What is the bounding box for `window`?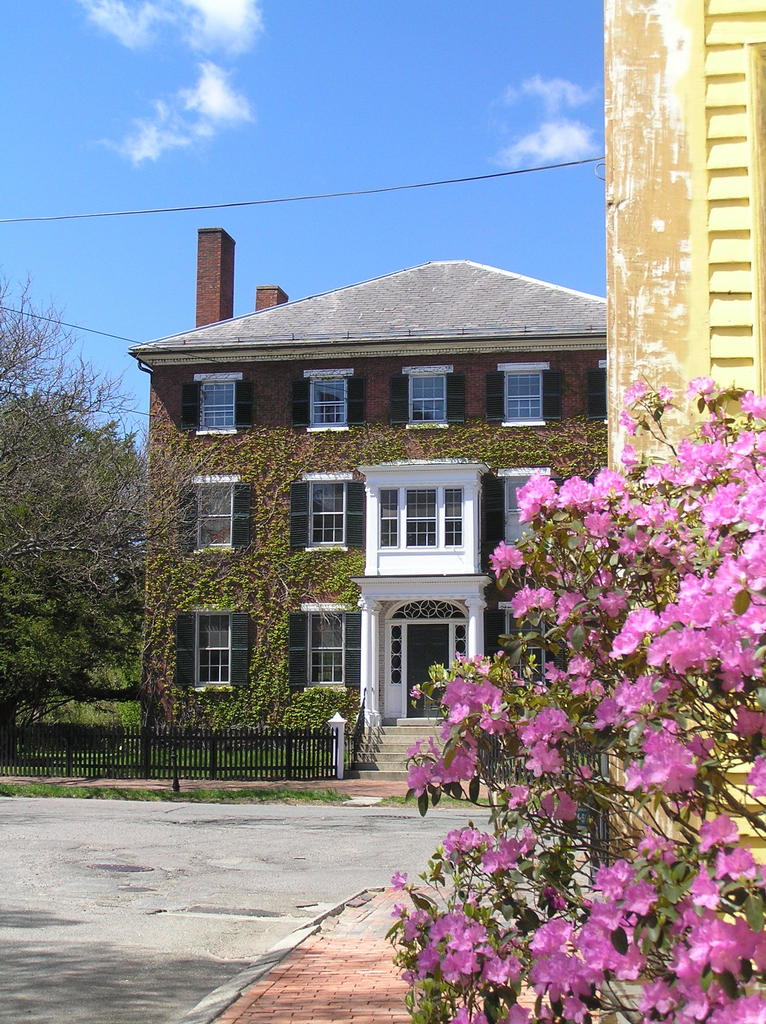
<box>494,609,554,690</box>.
